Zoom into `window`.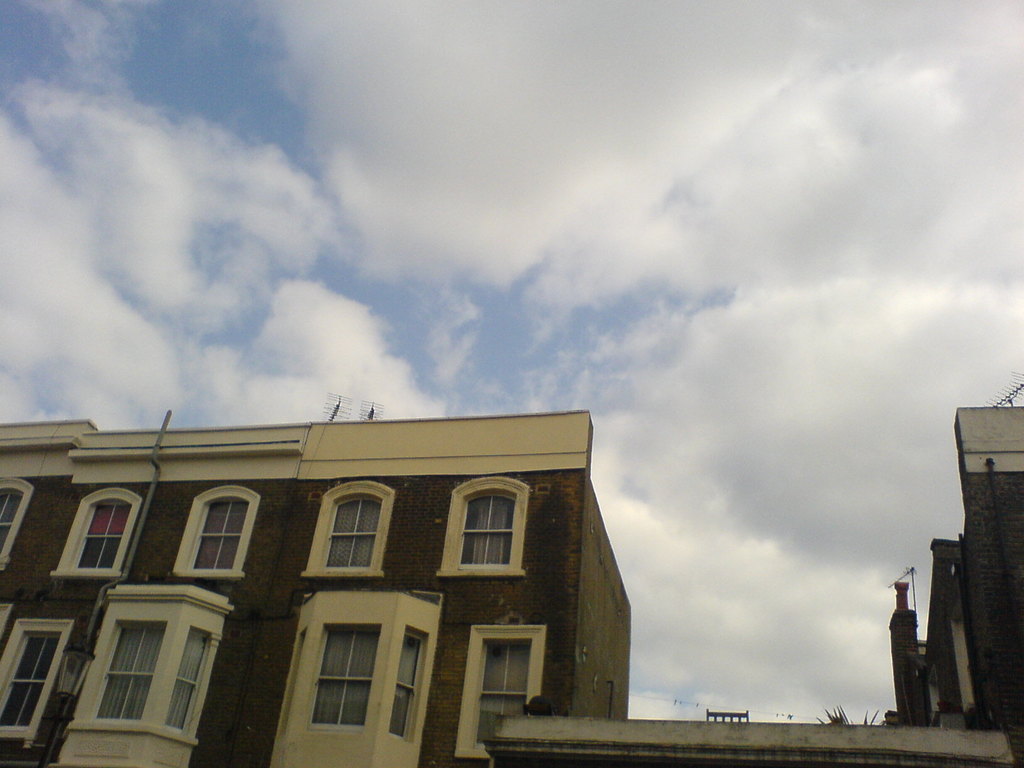
Zoom target: BBox(80, 503, 129, 568).
